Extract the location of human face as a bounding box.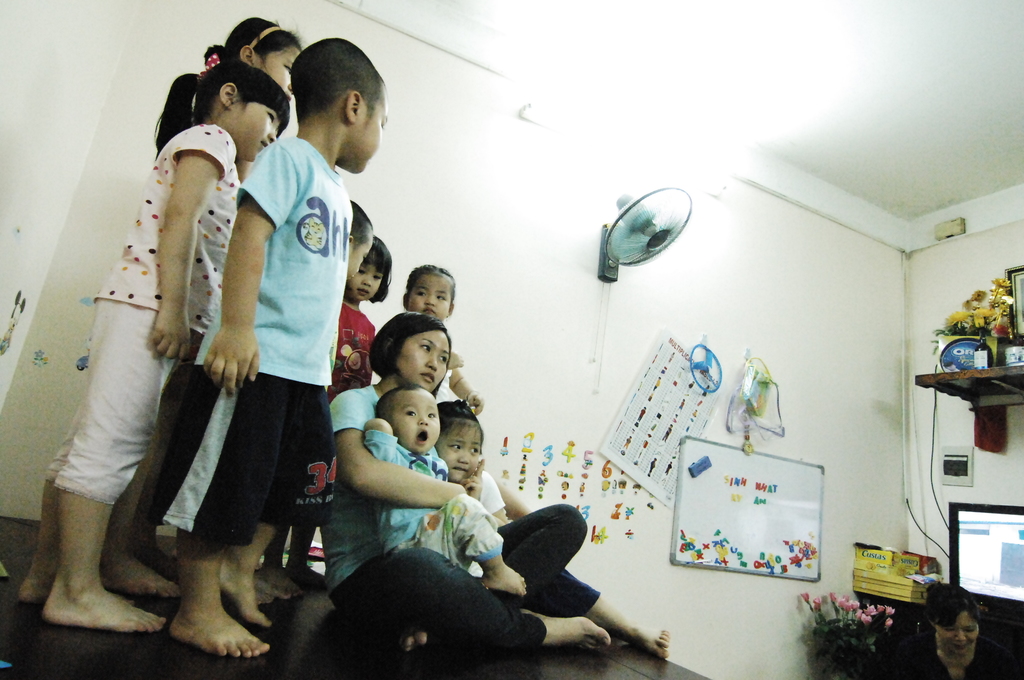
(left=346, top=234, right=374, bottom=282).
